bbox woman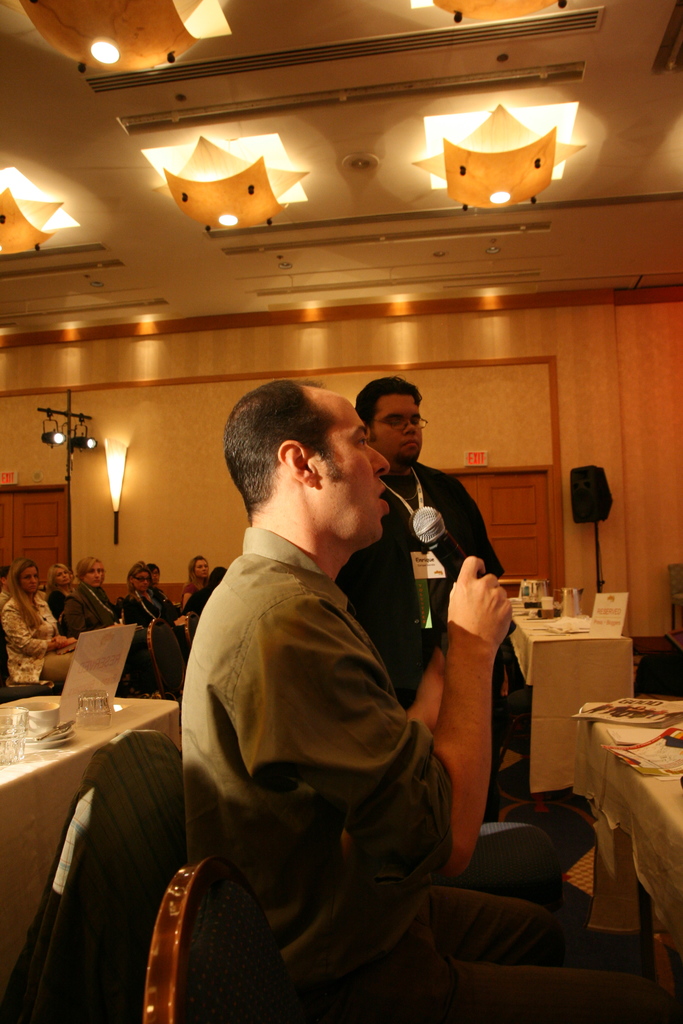
box(0, 557, 75, 679)
